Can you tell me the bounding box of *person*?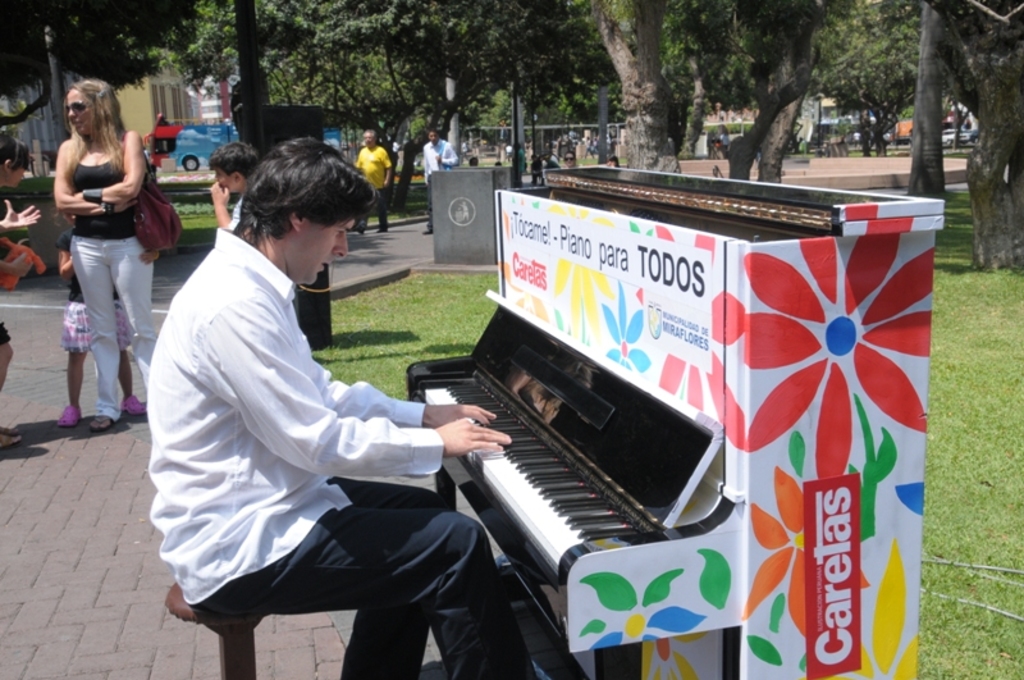
select_region(352, 127, 388, 233).
